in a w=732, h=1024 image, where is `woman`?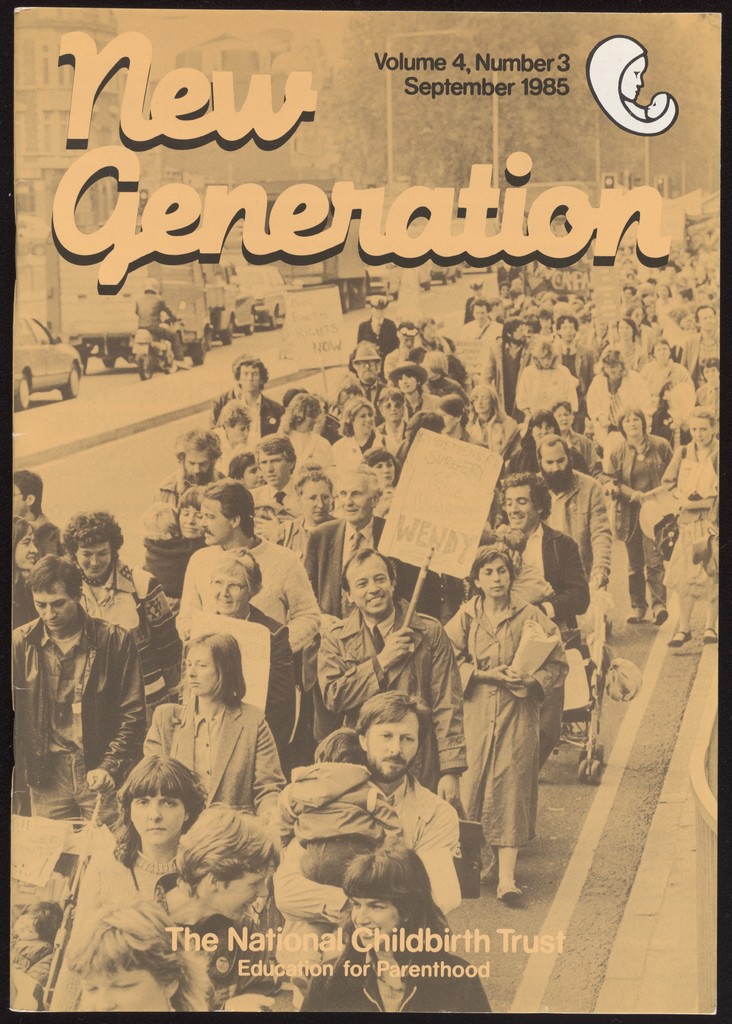
box=[6, 515, 44, 633].
